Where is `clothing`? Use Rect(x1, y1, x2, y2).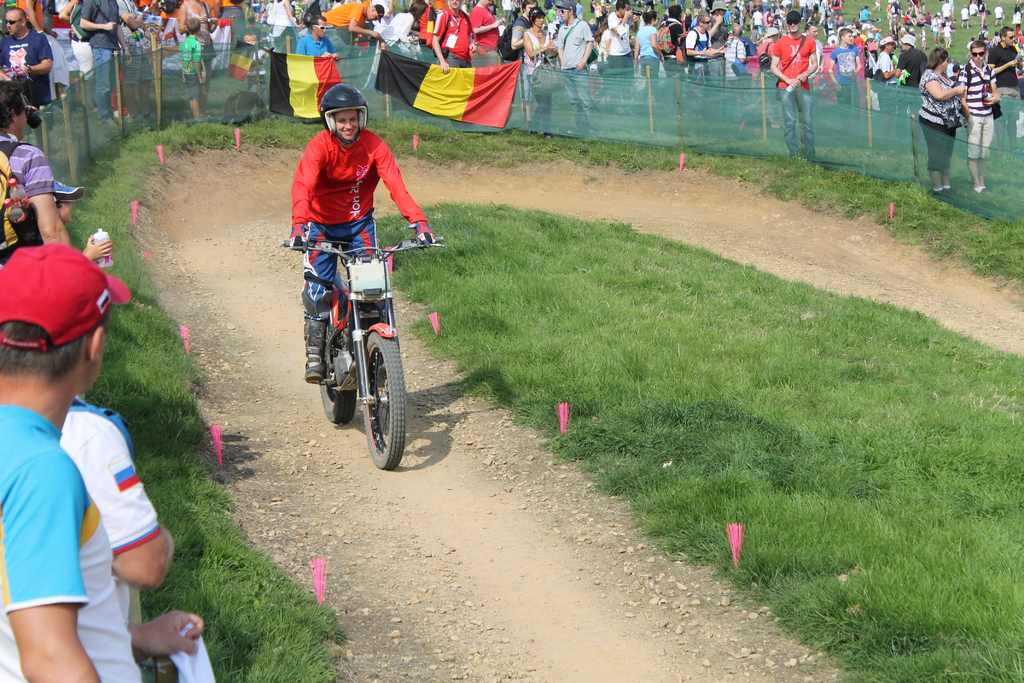
Rect(666, 19, 685, 81).
